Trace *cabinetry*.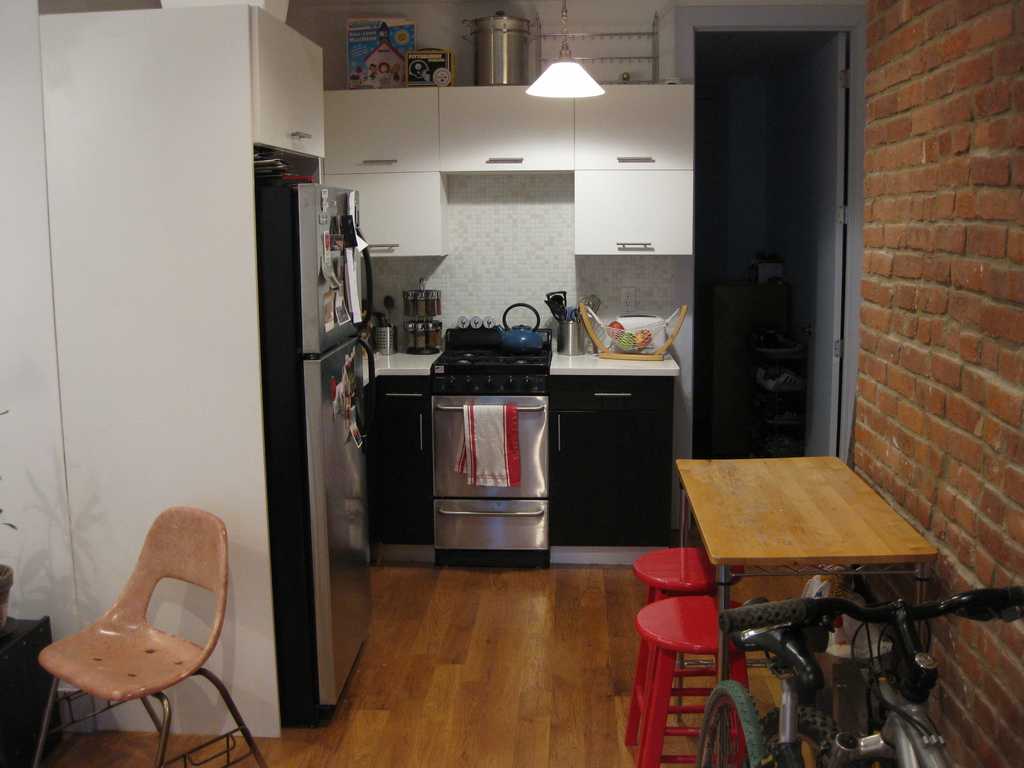
Traced to l=361, t=377, r=429, b=408.
